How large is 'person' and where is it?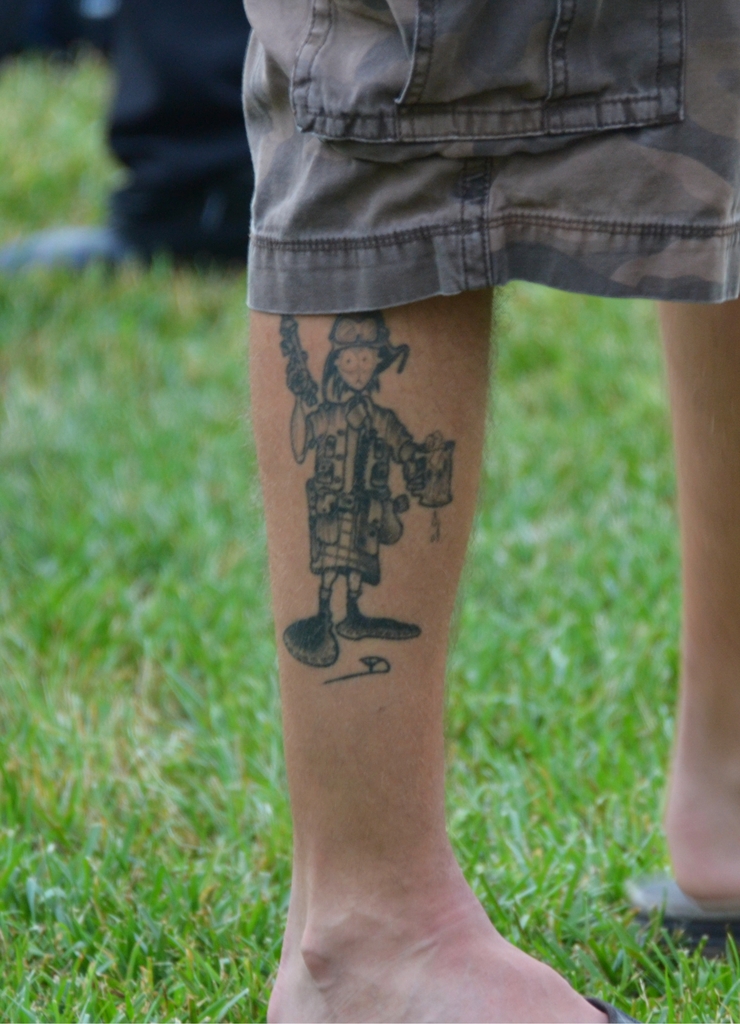
Bounding box: {"left": 277, "top": 312, "right": 456, "bottom": 657}.
